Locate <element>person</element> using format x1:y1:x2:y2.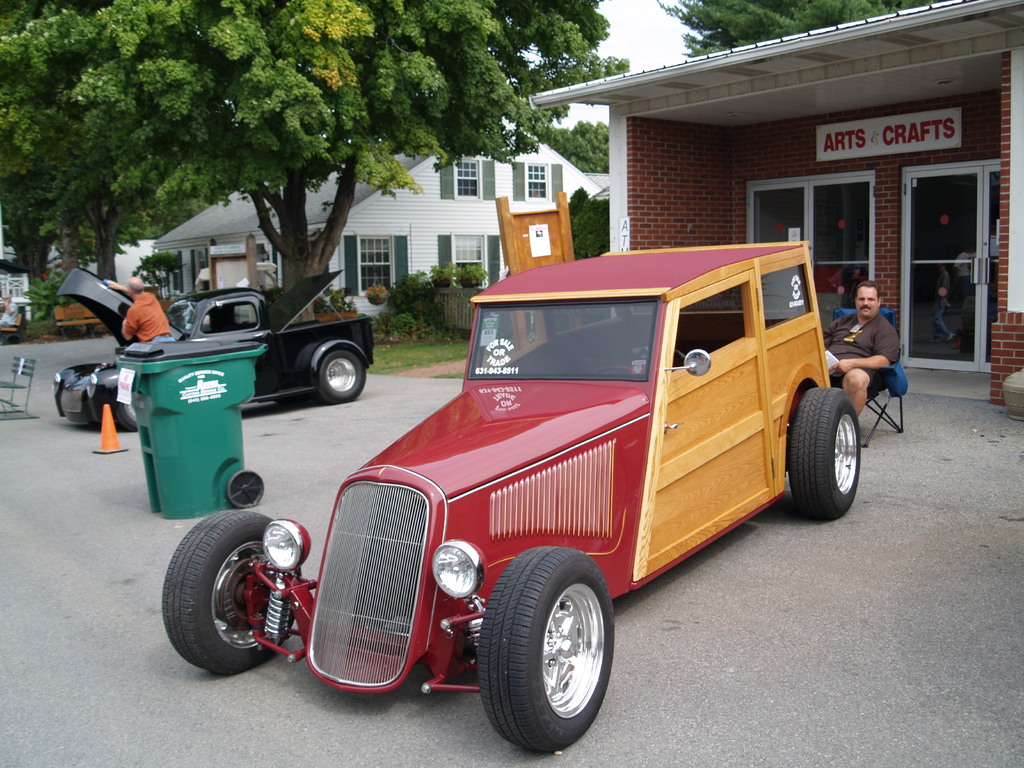
102:275:164:340.
